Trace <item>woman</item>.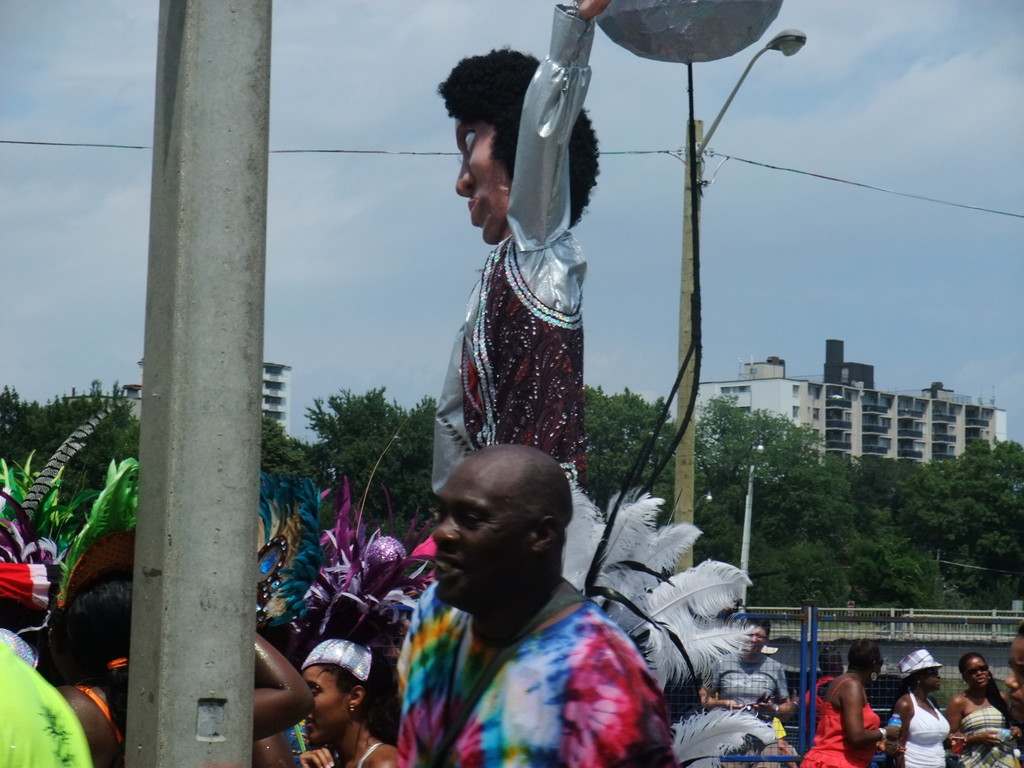
Traced to [left=886, top=648, right=972, bottom=767].
